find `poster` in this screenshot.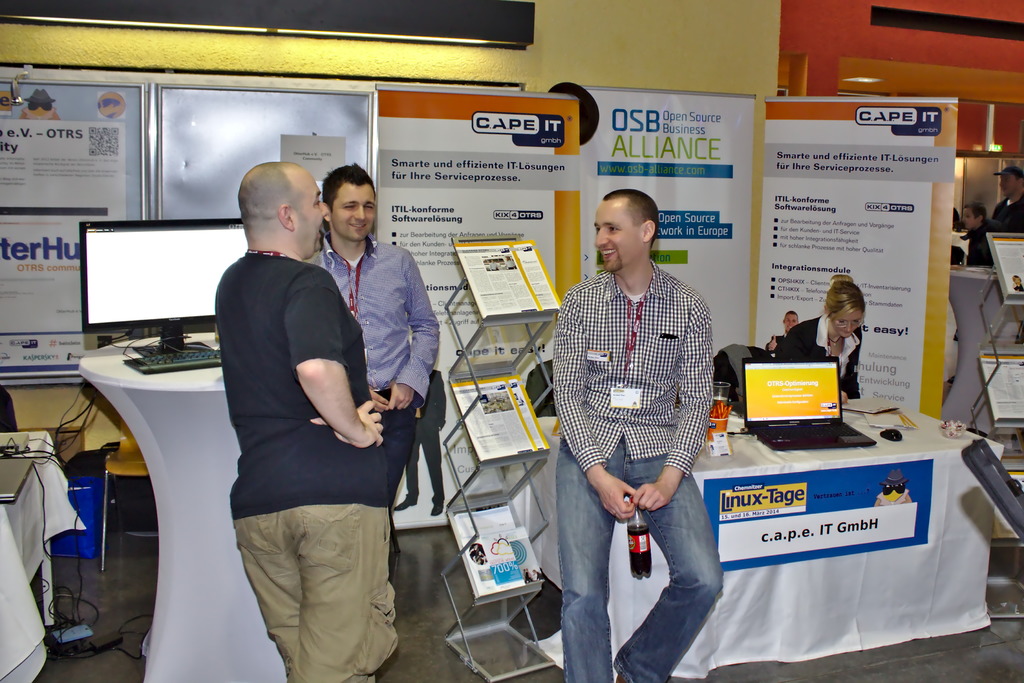
The bounding box for `poster` is <bbox>996, 236, 1023, 293</bbox>.
